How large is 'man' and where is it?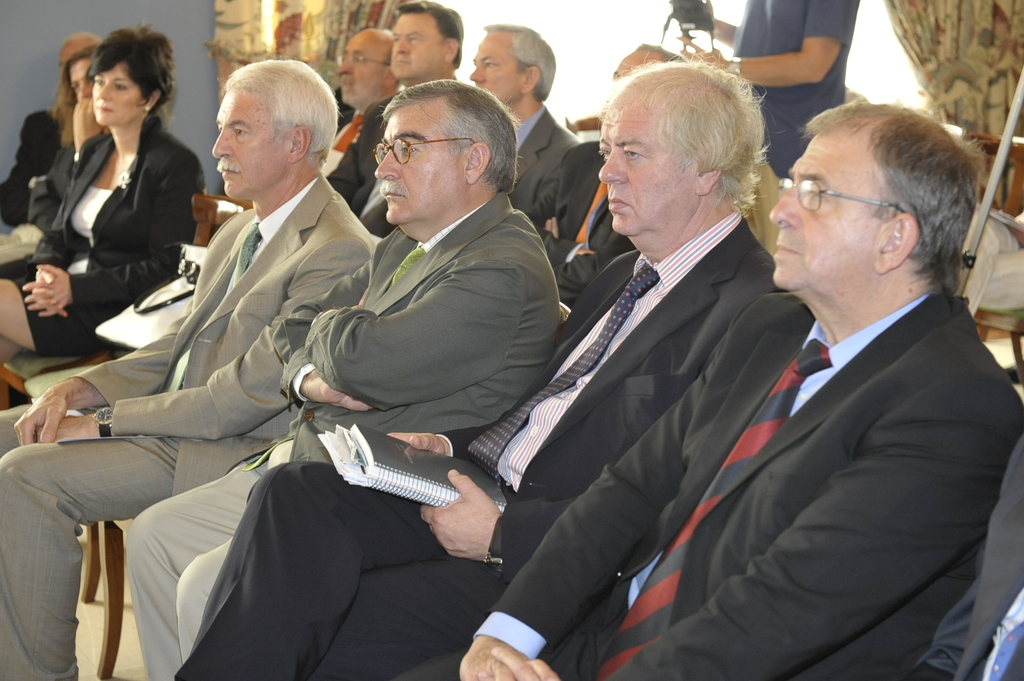
Bounding box: Rect(317, 29, 398, 170).
